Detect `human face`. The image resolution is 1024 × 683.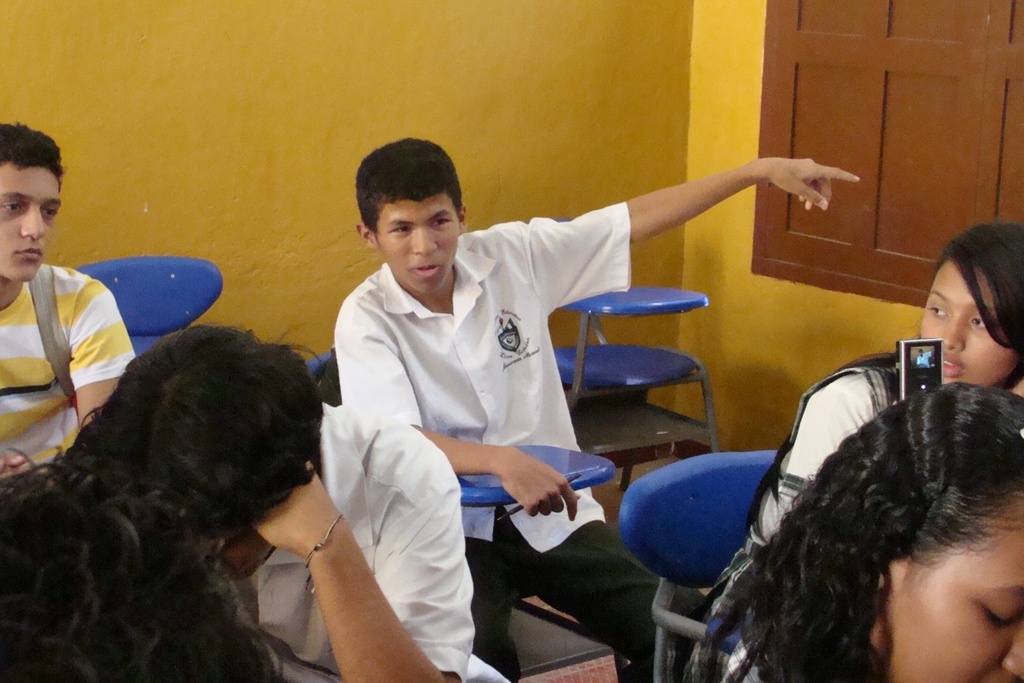
locate(924, 260, 1016, 390).
